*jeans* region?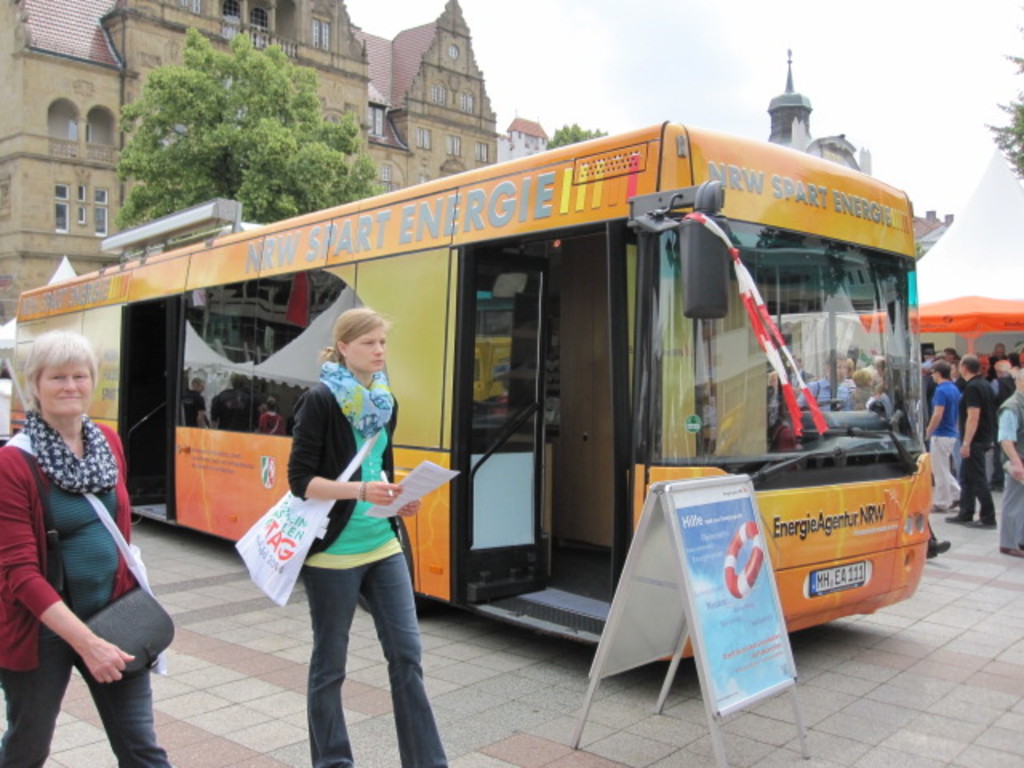
952, 448, 992, 525
